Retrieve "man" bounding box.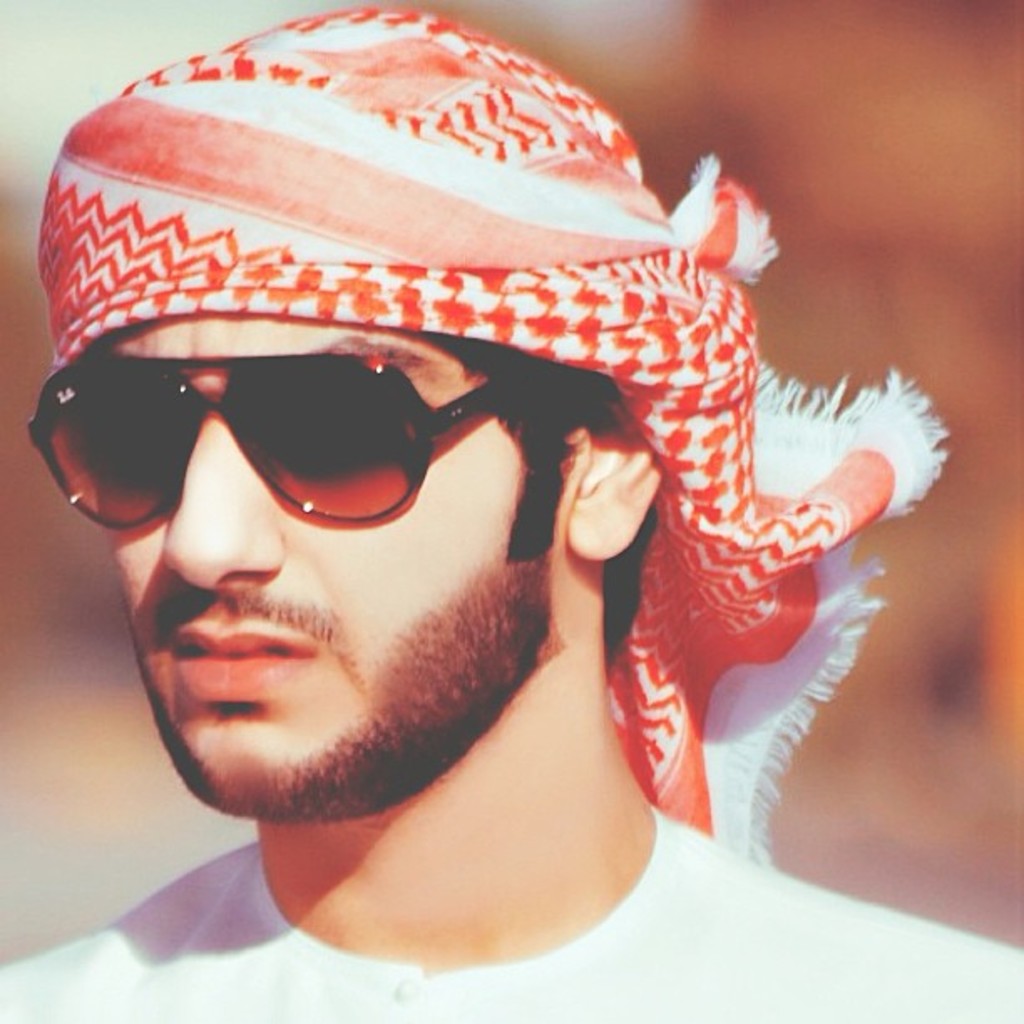
Bounding box: detection(0, 0, 940, 1023).
